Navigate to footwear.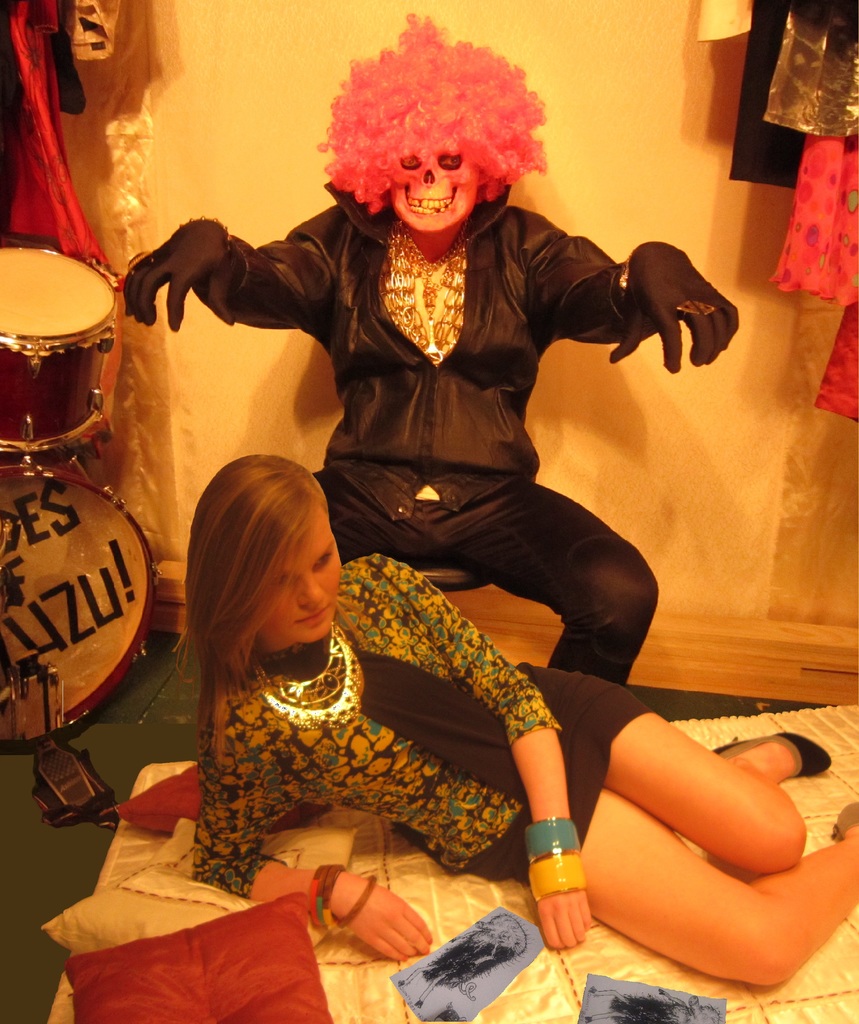
Navigation target: [left=833, top=800, right=858, bottom=838].
